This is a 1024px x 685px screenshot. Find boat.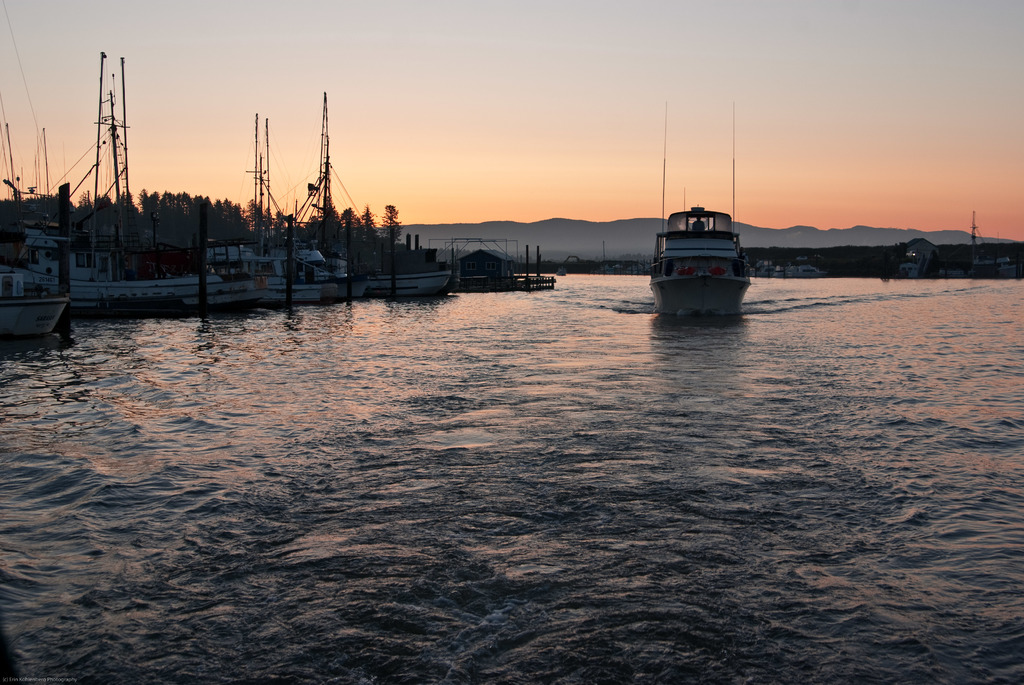
Bounding box: detection(640, 162, 769, 315).
